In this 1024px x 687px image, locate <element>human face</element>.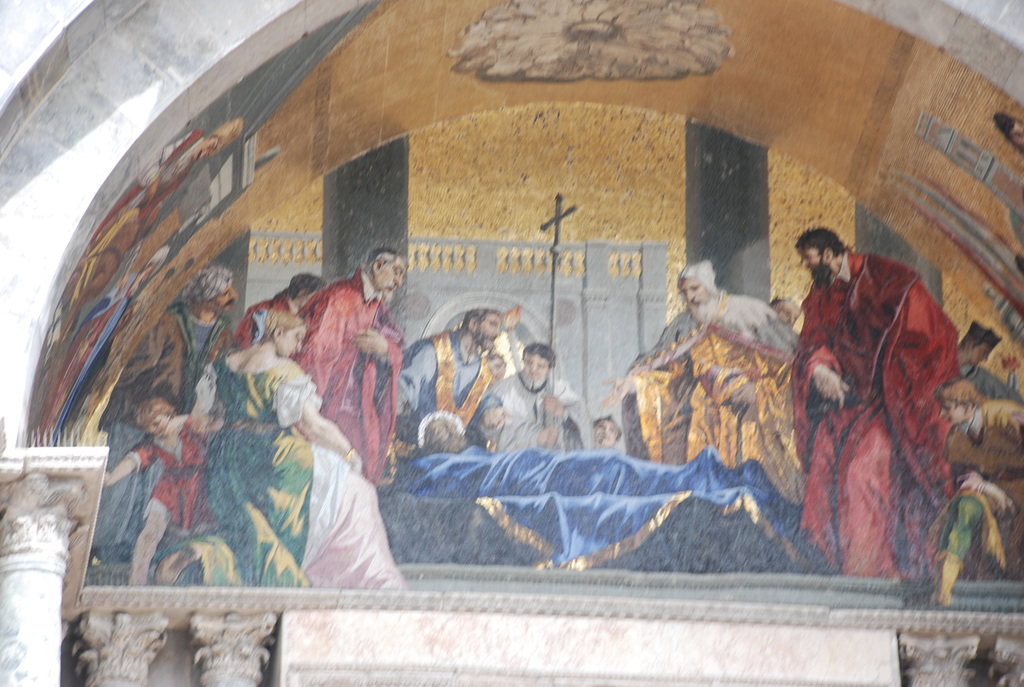
Bounding box: left=145, top=415, right=172, bottom=439.
